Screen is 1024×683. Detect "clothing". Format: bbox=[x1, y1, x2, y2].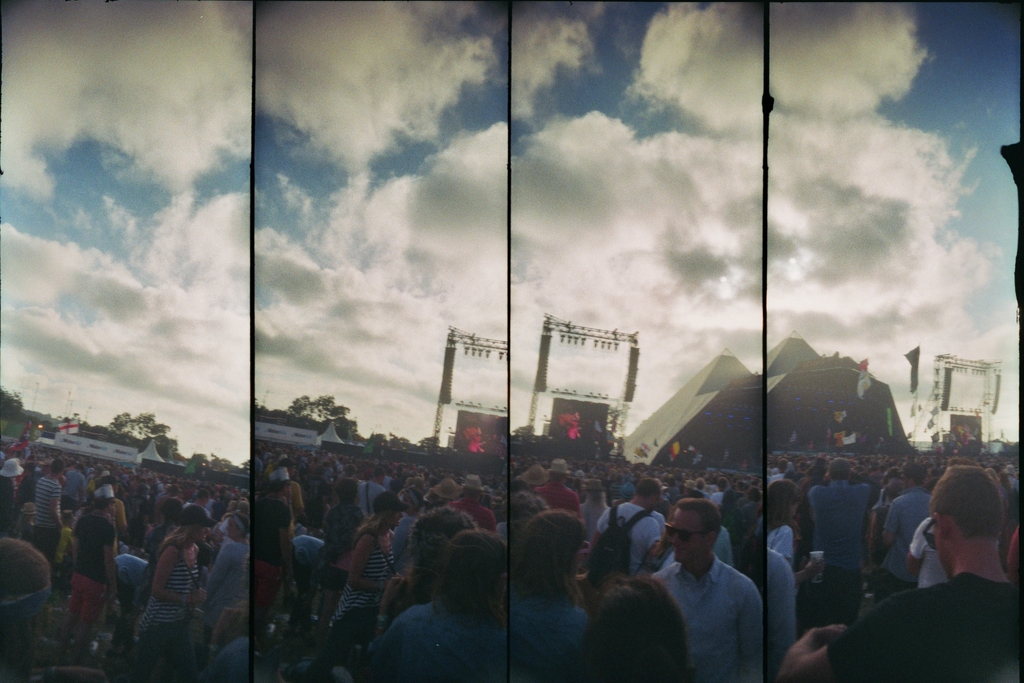
bbox=[911, 515, 952, 598].
